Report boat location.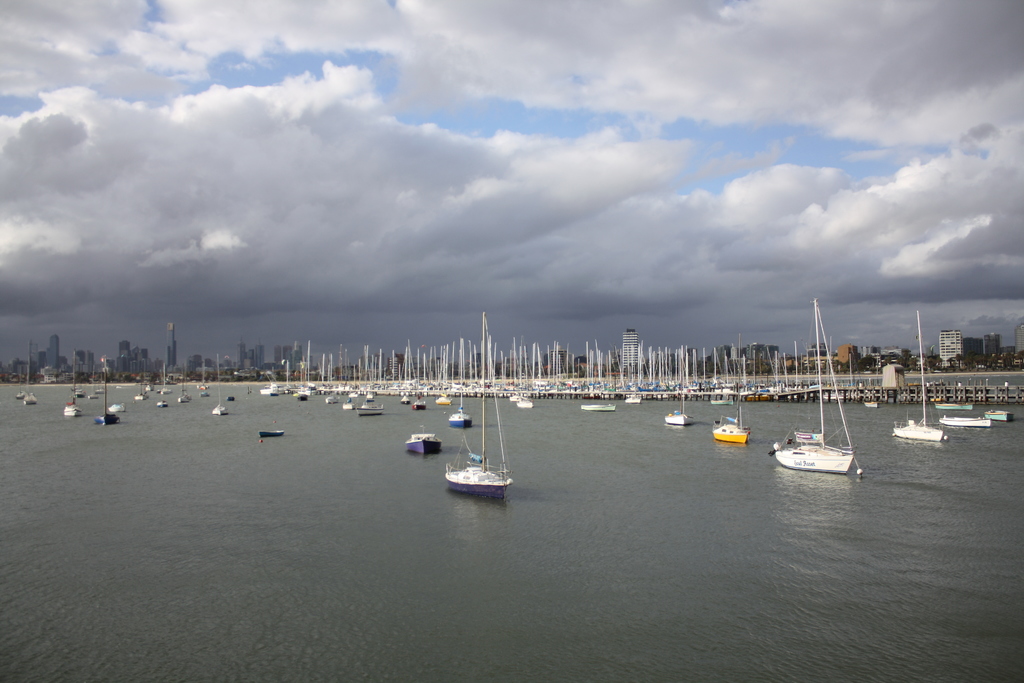
Report: bbox=[892, 309, 951, 443].
